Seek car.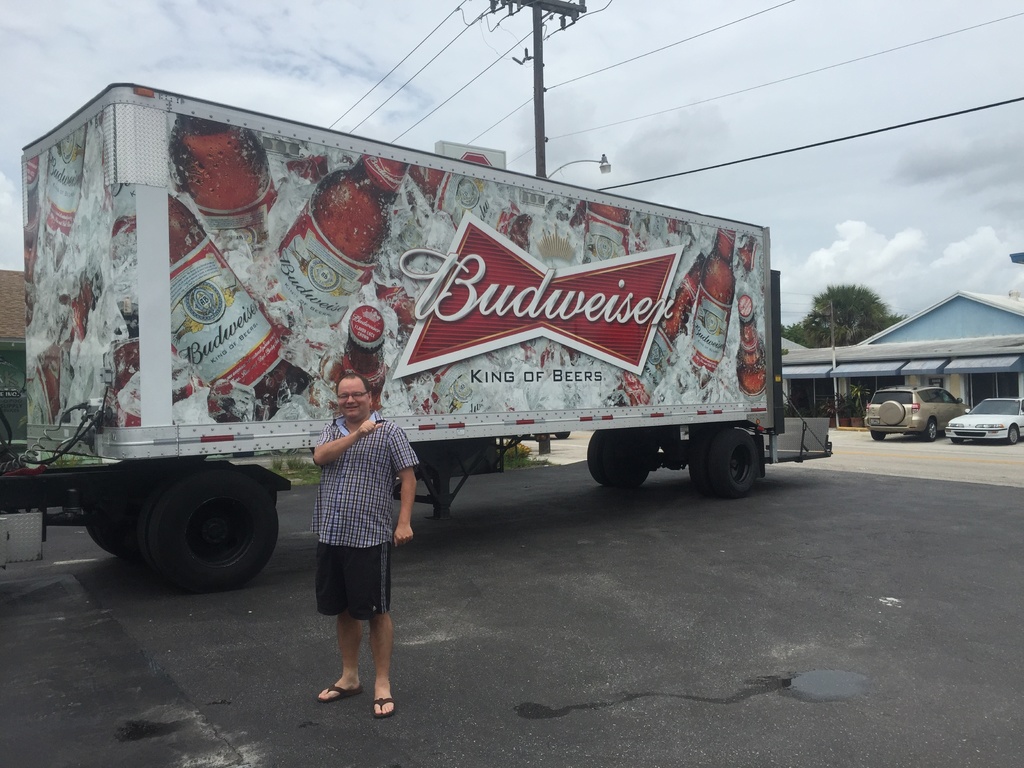
pyautogui.locateOnScreen(865, 386, 969, 438).
